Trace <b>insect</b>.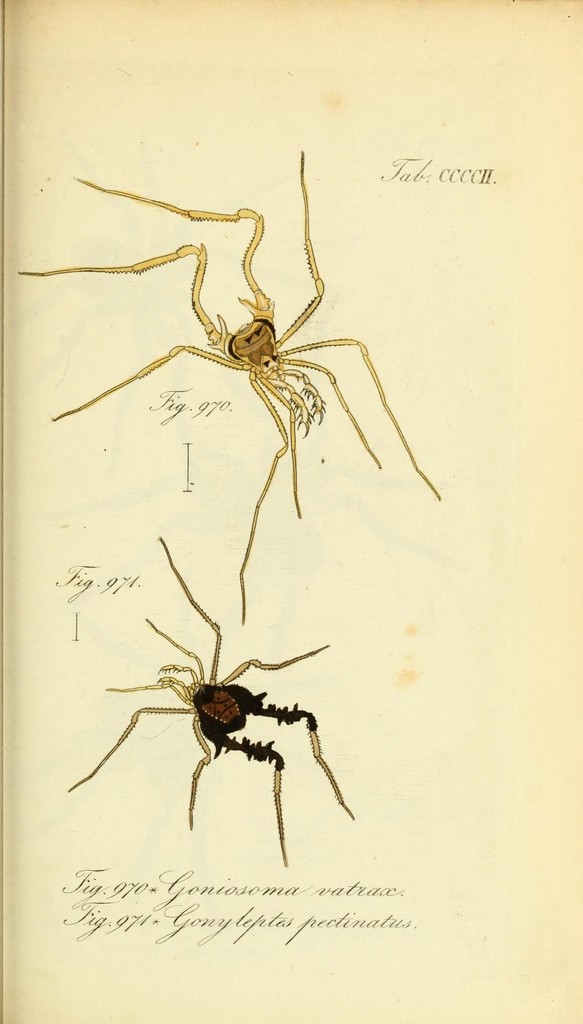
Traced to <region>18, 147, 443, 621</region>.
